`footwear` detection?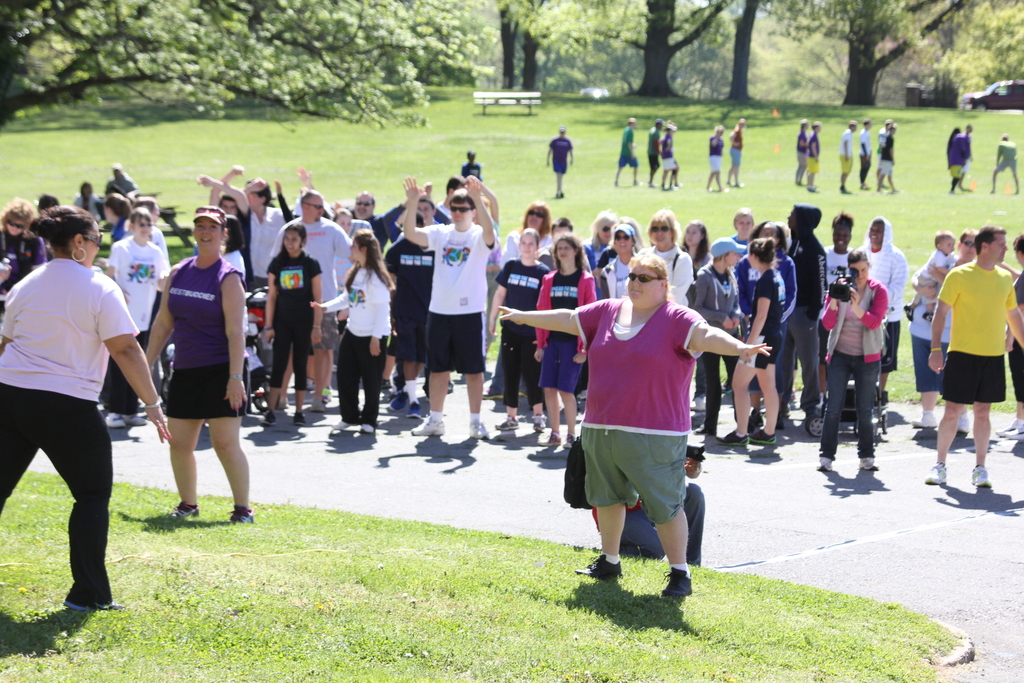
bbox=(467, 420, 484, 439)
